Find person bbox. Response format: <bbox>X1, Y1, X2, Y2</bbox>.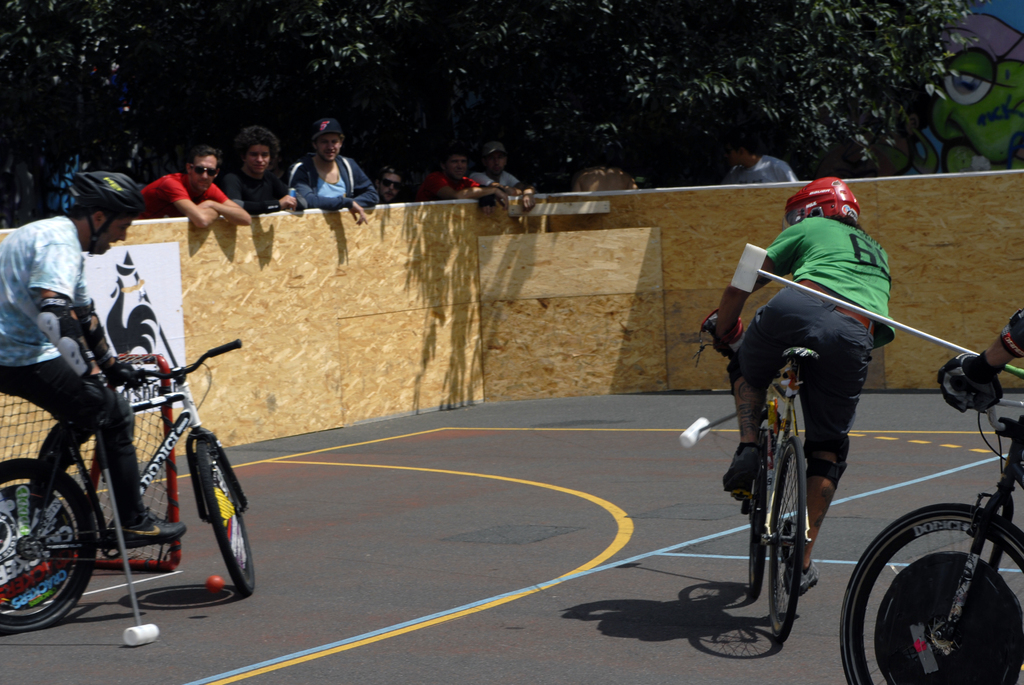
<bbox>291, 112, 394, 226</bbox>.
